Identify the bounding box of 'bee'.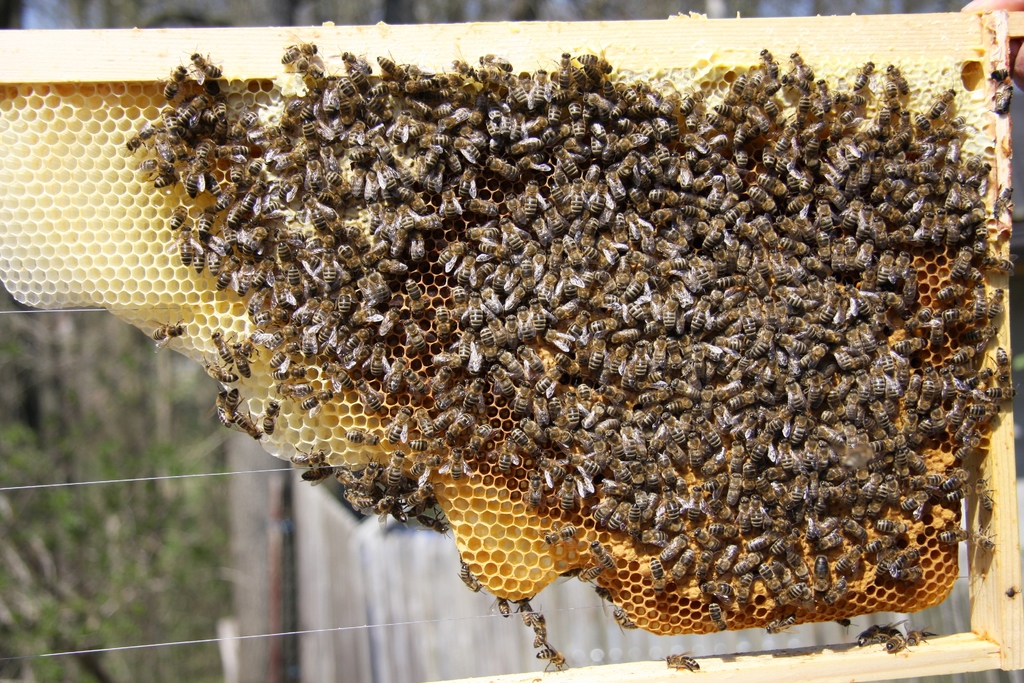
box=[783, 579, 810, 600].
